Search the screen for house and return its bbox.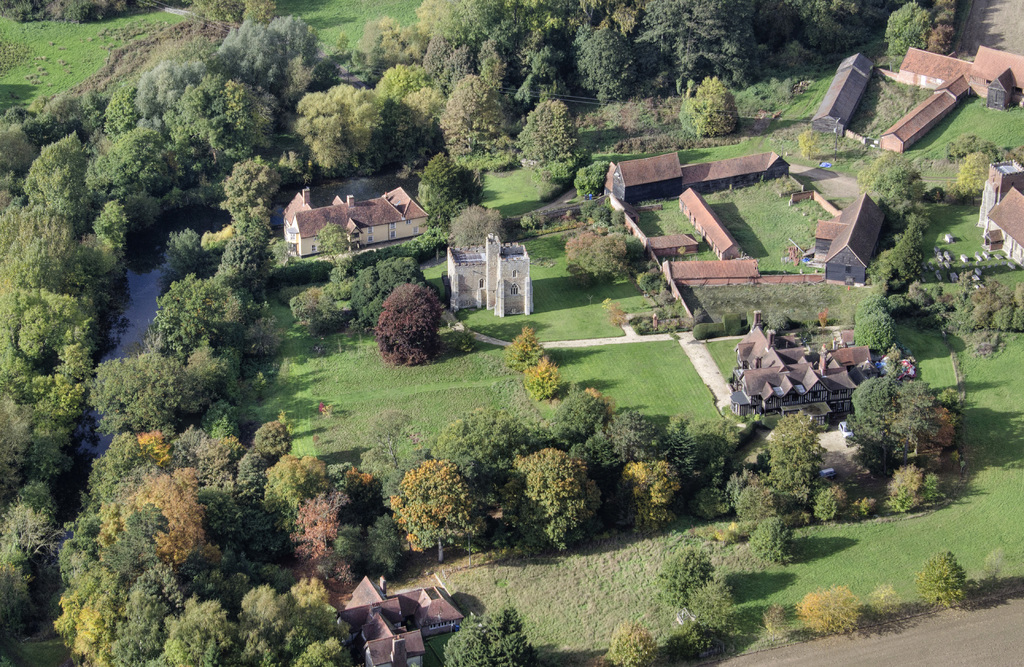
Found: box=[606, 151, 690, 200].
